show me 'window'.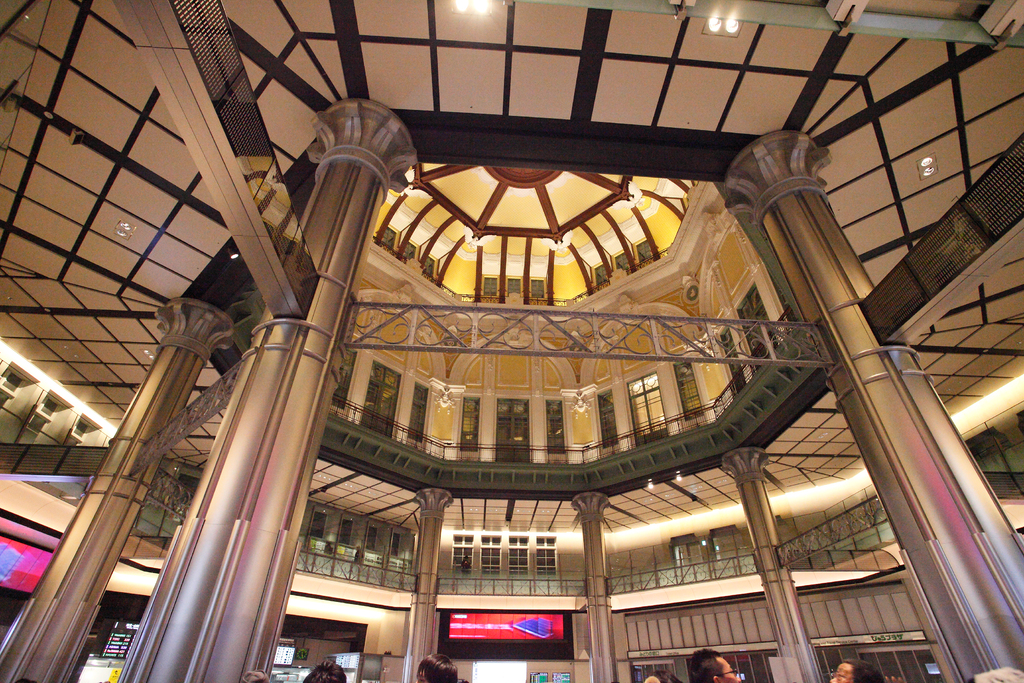
'window' is here: box(452, 533, 476, 575).
